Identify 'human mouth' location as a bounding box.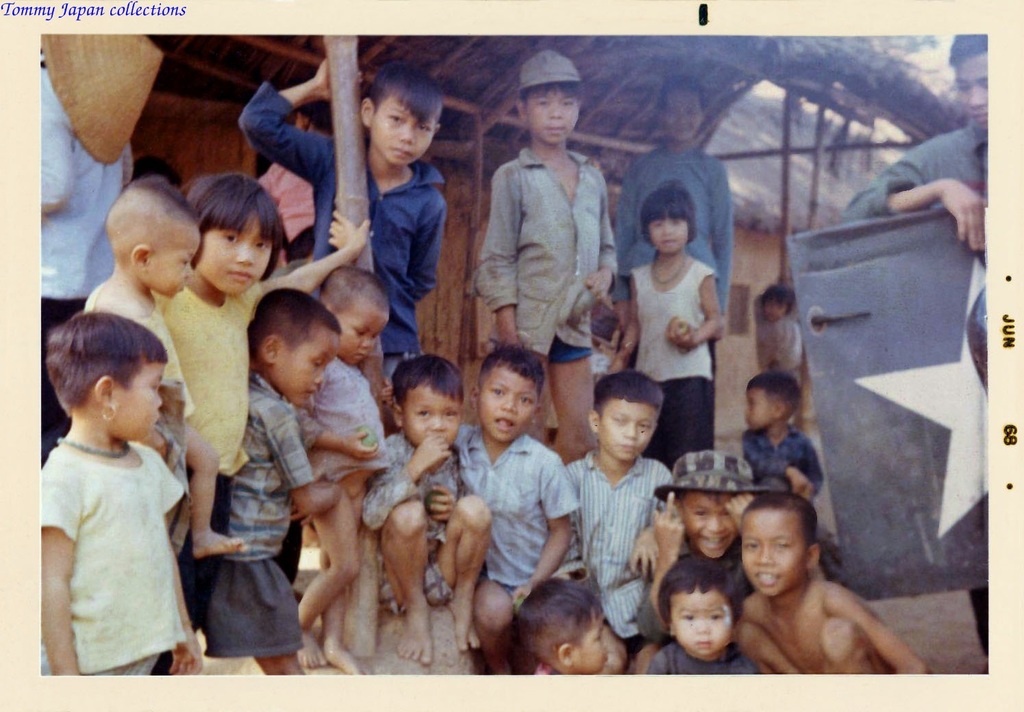
353,351,365,359.
